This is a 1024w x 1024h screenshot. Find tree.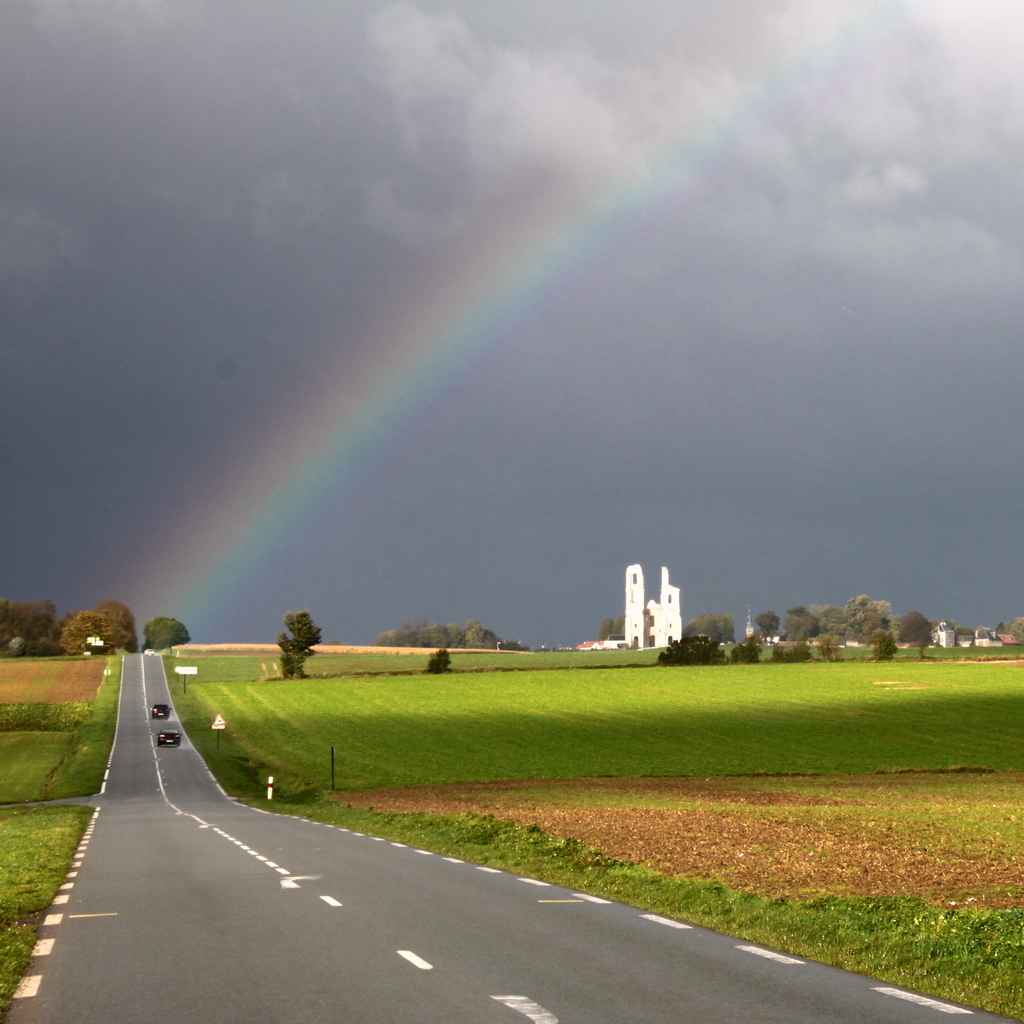
Bounding box: bbox=(893, 607, 935, 659).
